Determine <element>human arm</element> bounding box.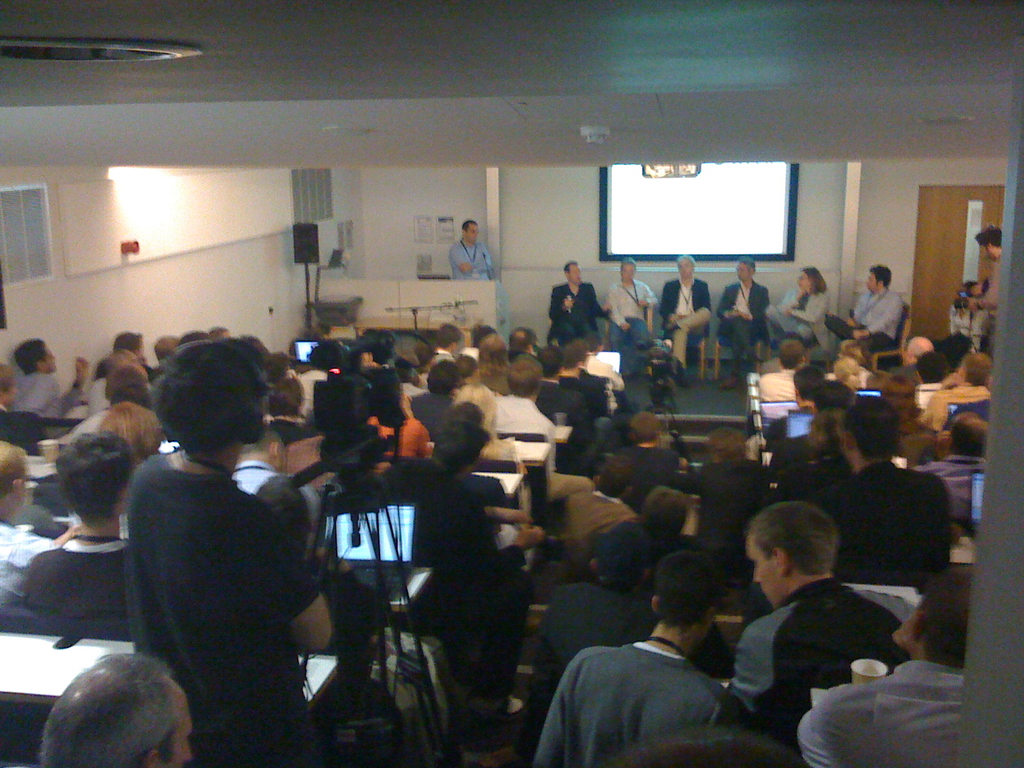
Determined: l=713, t=283, r=742, b=320.
